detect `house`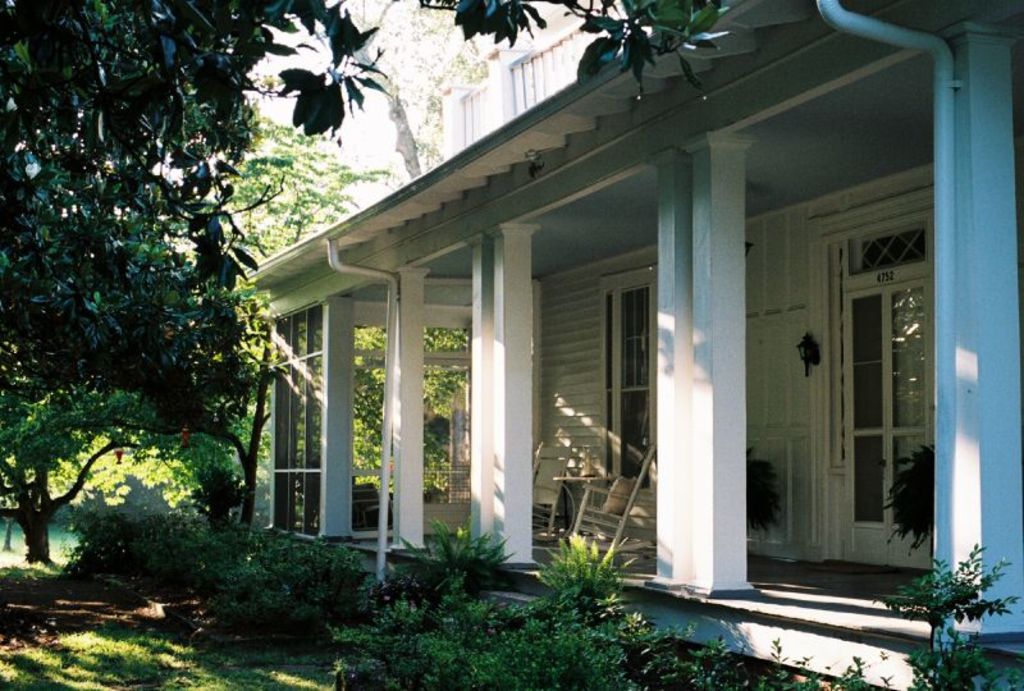
crop(237, 0, 1023, 632)
